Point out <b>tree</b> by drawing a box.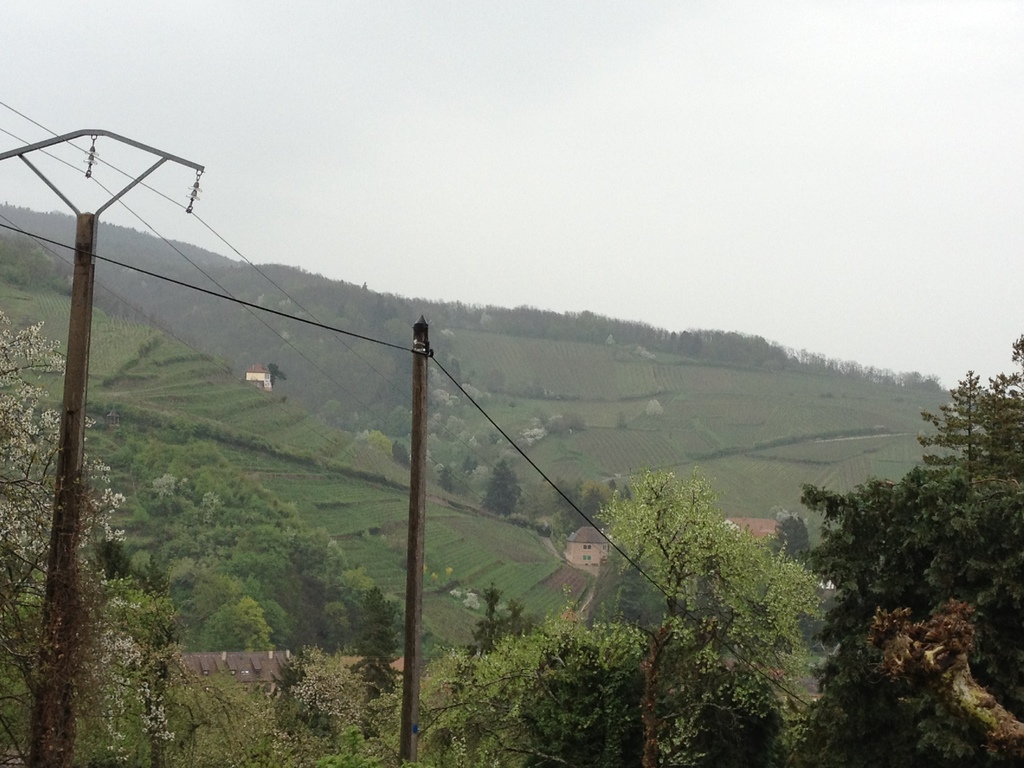
region(419, 466, 822, 767).
